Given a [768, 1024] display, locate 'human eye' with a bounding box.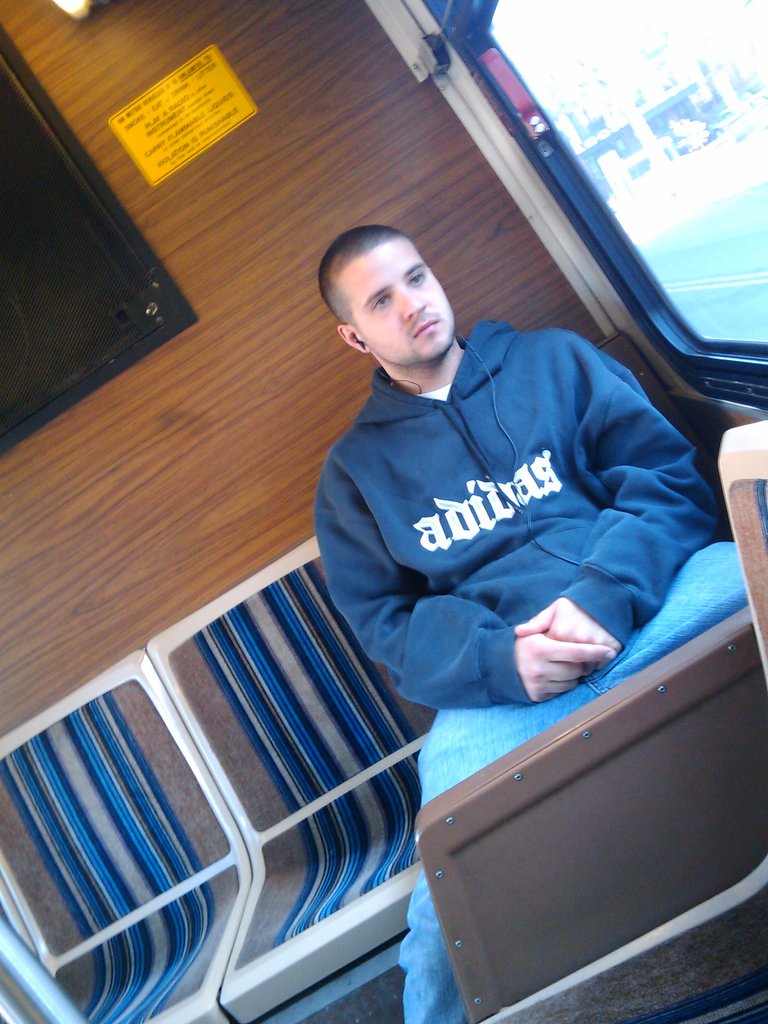
Located: pyautogui.locateOnScreen(408, 272, 426, 285).
